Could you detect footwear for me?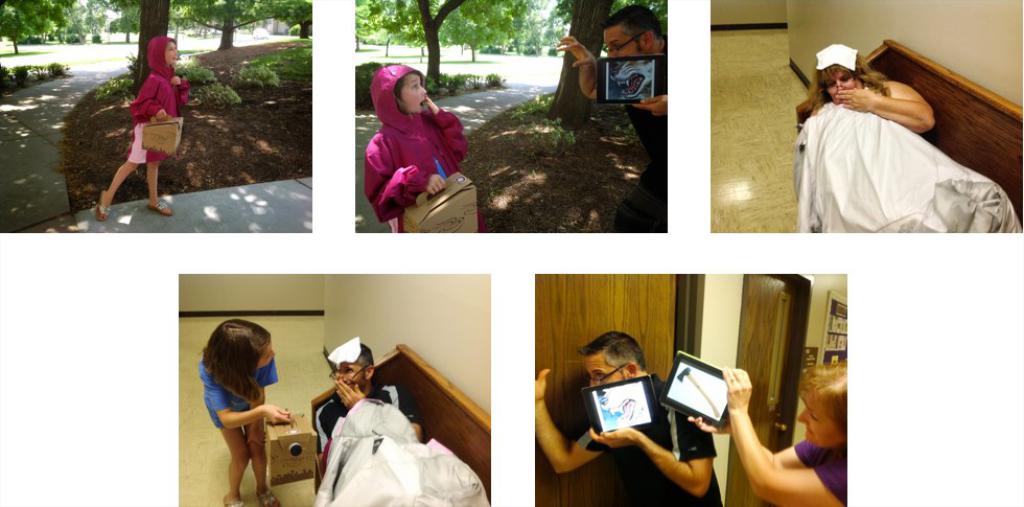
Detection result: (left=222, top=496, right=243, bottom=506).
